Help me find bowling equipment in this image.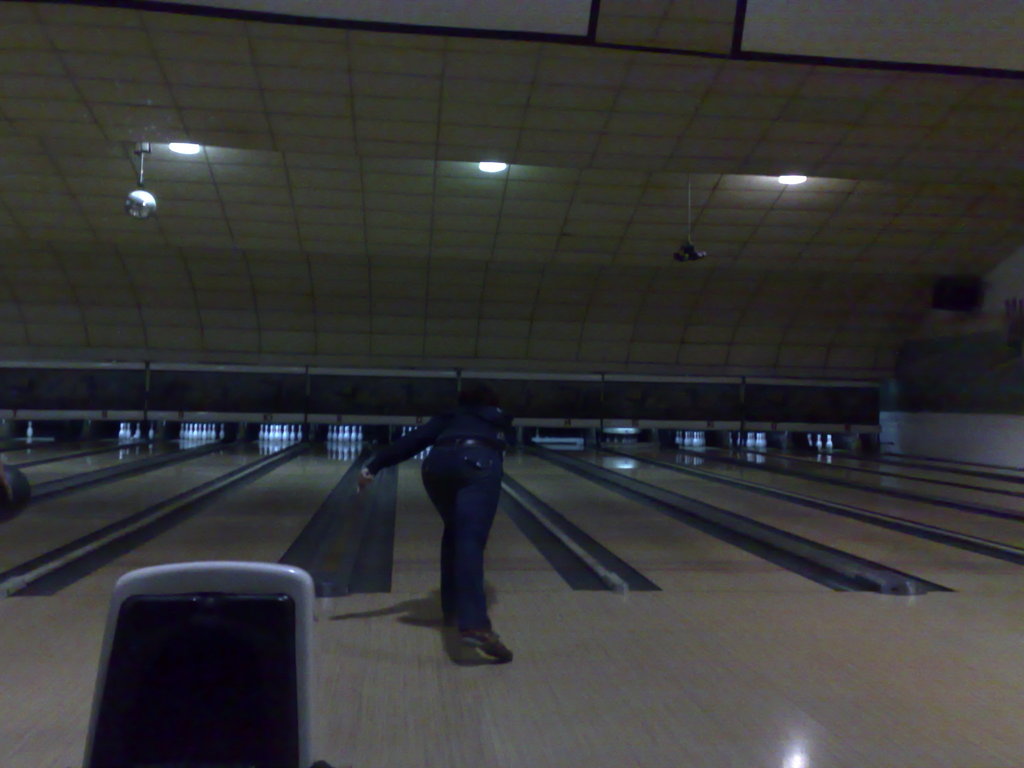
Found it: 80, 557, 322, 767.
